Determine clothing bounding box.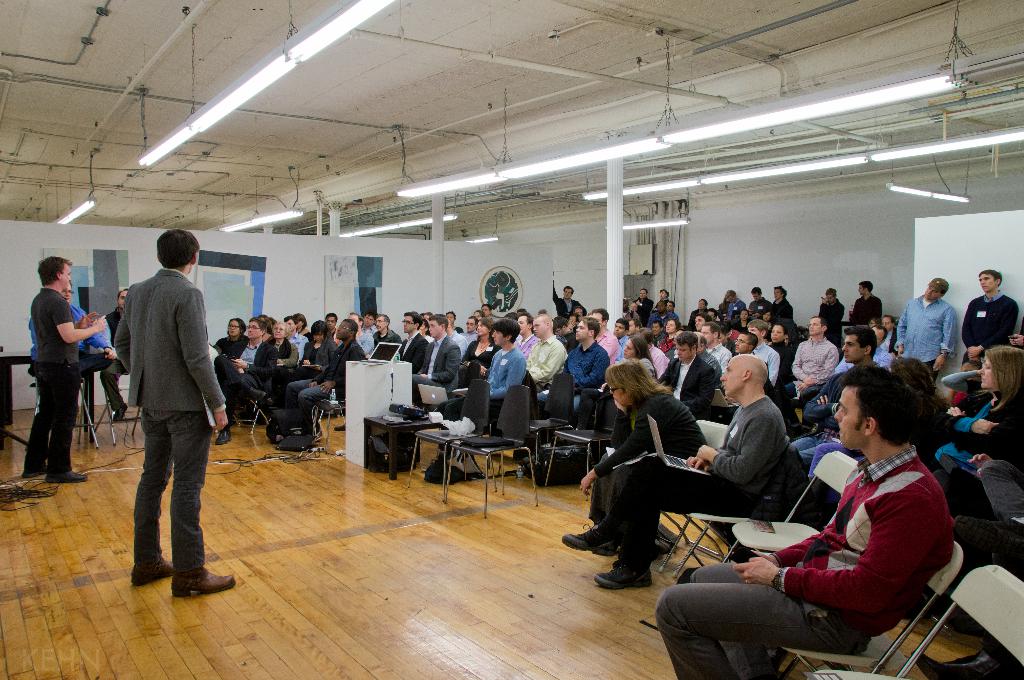
Determined: left=776, top=299, right=789, bottom=337.
